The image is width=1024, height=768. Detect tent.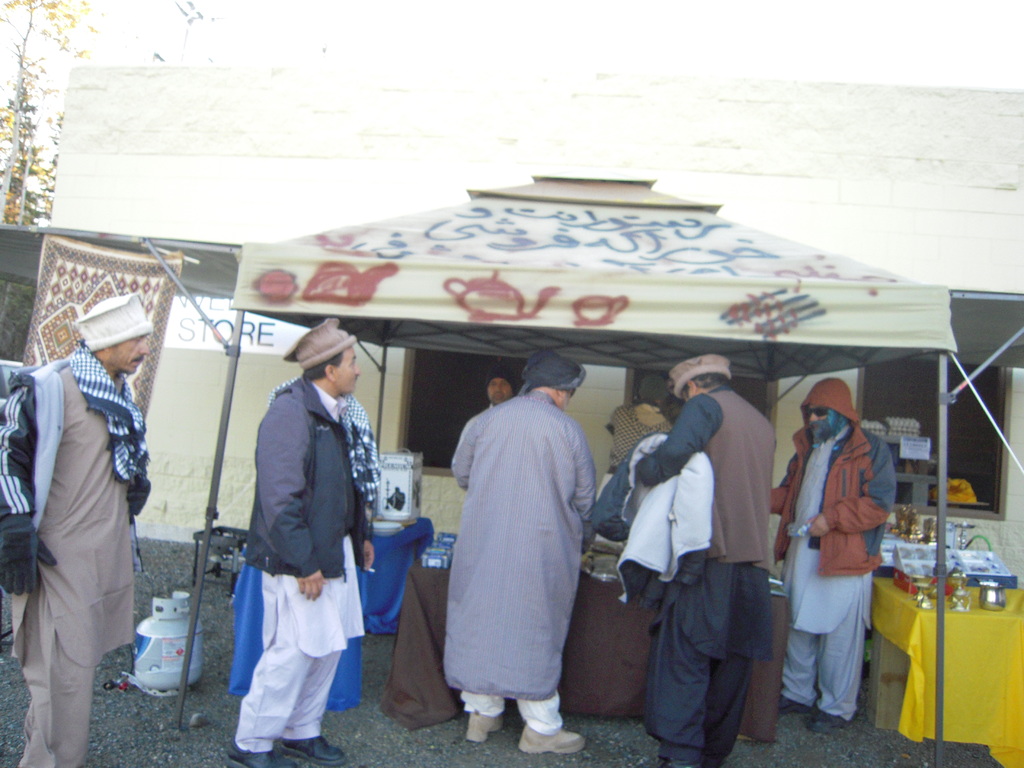
Detection: 936/275/1023/529.
